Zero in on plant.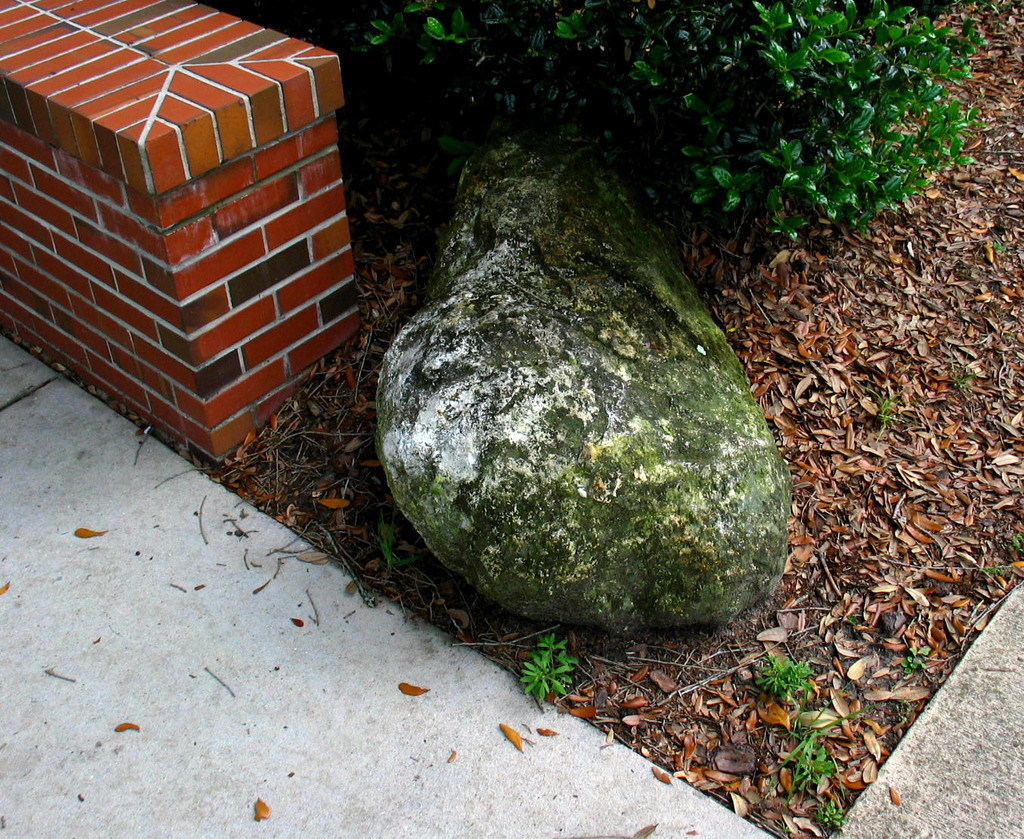
Zeroed in: bbox=(351, 511, 408, 574).
